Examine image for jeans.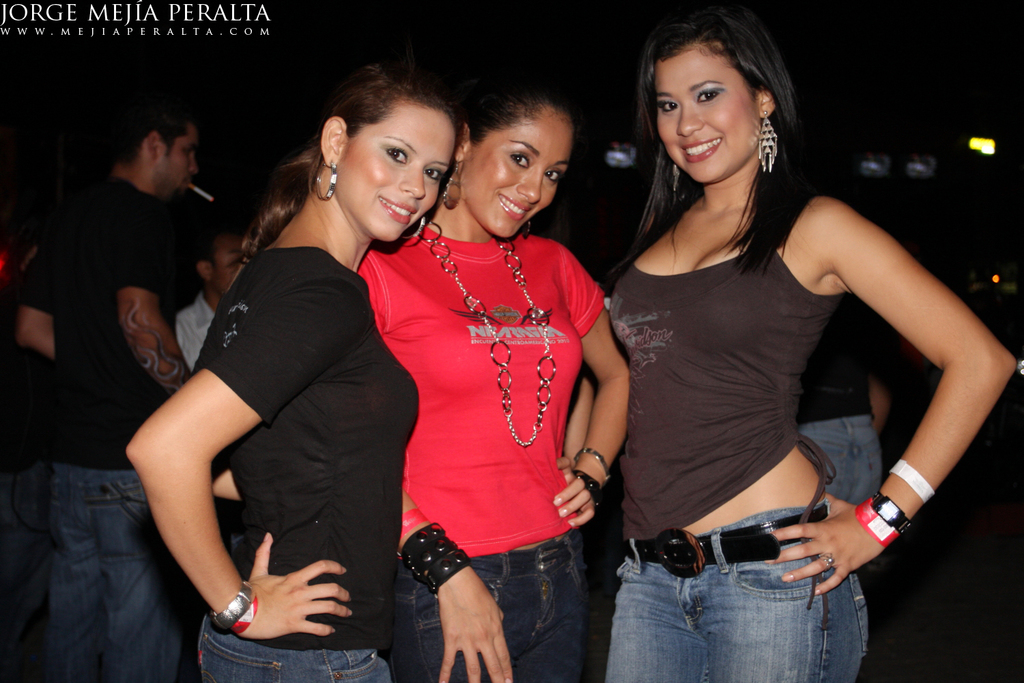
Examination result: bbox(195, 613, 397, 682).
